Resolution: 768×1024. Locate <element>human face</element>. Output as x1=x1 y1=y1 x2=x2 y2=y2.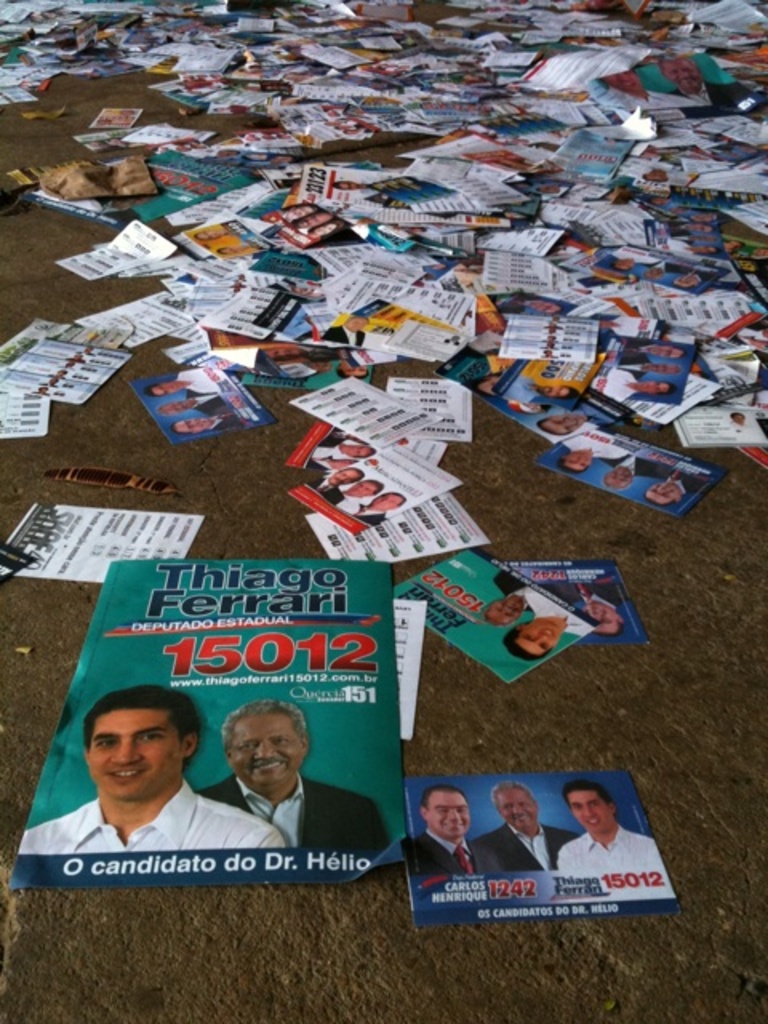
x1=536 y1=384 x2=568 y2=397.
